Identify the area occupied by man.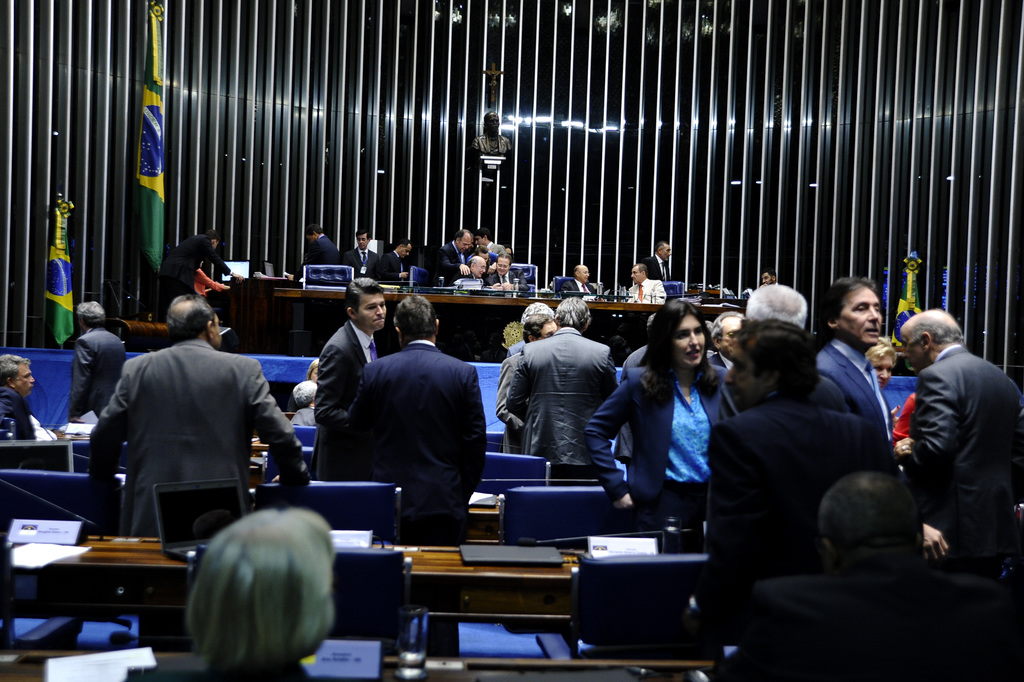
Area: 348:228:376:278.
